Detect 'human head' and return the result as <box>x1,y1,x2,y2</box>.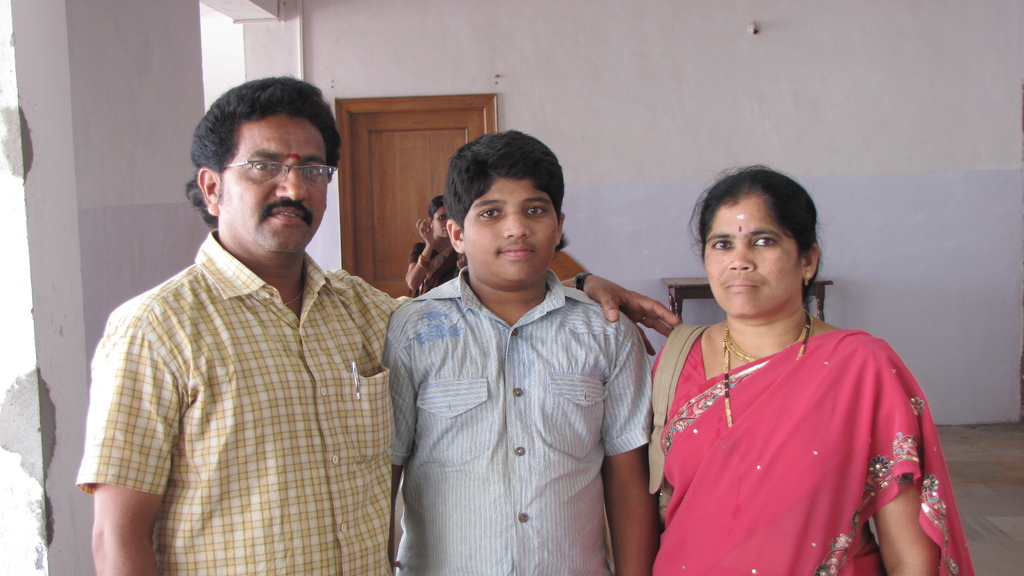
<box>195,76,335,256</box>.
